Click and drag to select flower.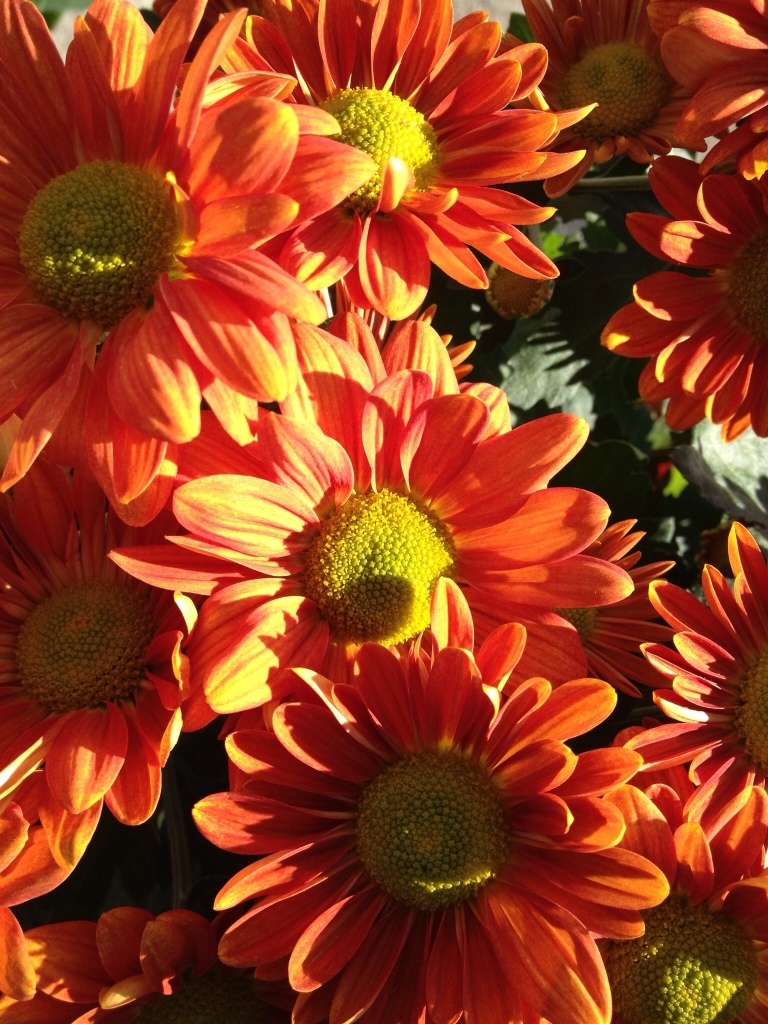
Selection: <bbox>180, 633, 664, 1001</bbox>.
